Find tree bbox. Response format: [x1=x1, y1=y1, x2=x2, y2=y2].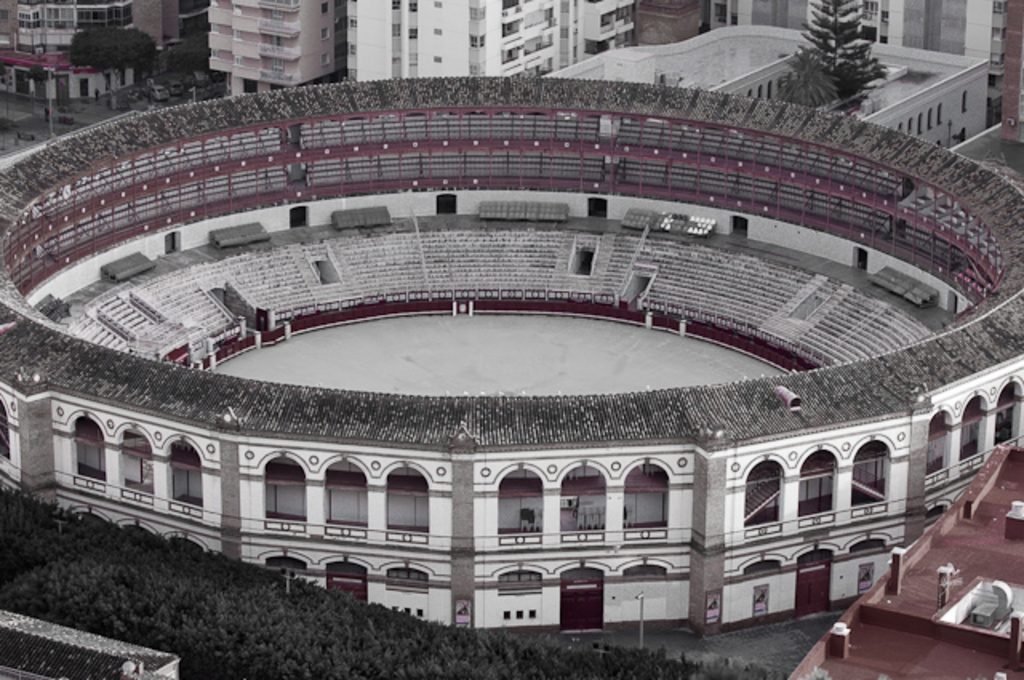
[x1=787, y1=0, x2=890, y2=118].
